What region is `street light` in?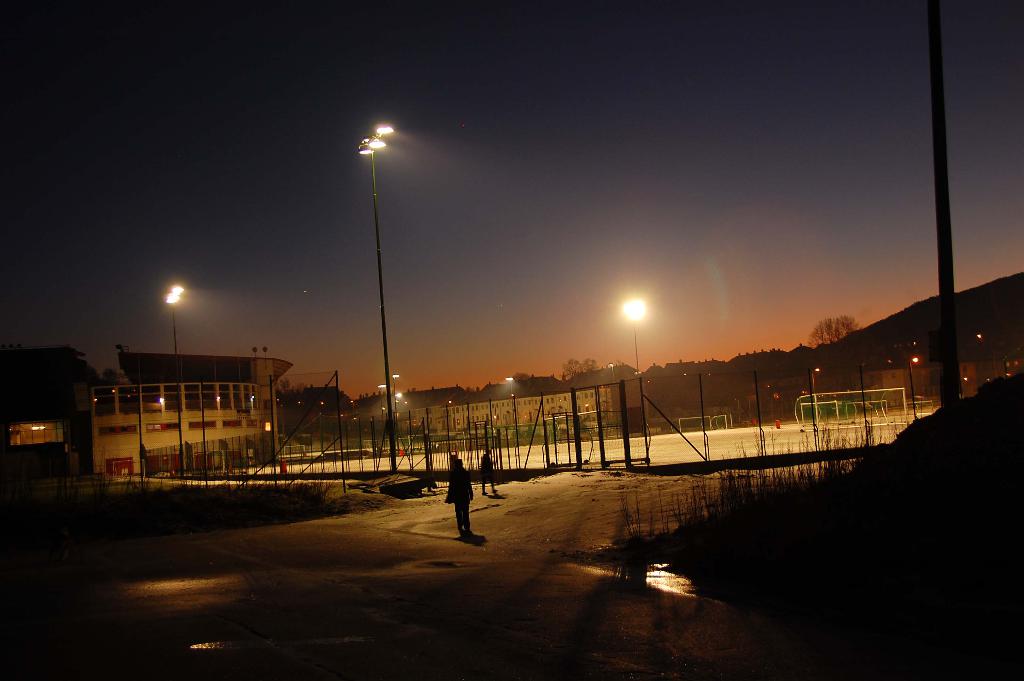
locate(163, 281, 190, 352).
